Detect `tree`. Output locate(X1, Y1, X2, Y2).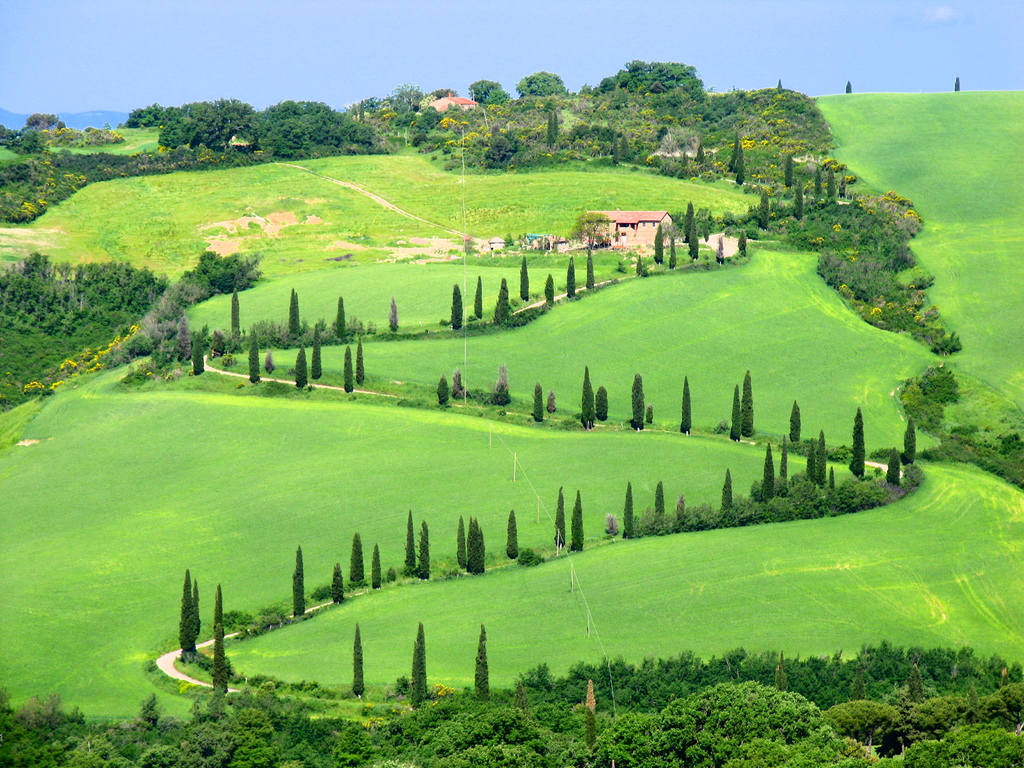
locate(436, 375, 448, 408).
